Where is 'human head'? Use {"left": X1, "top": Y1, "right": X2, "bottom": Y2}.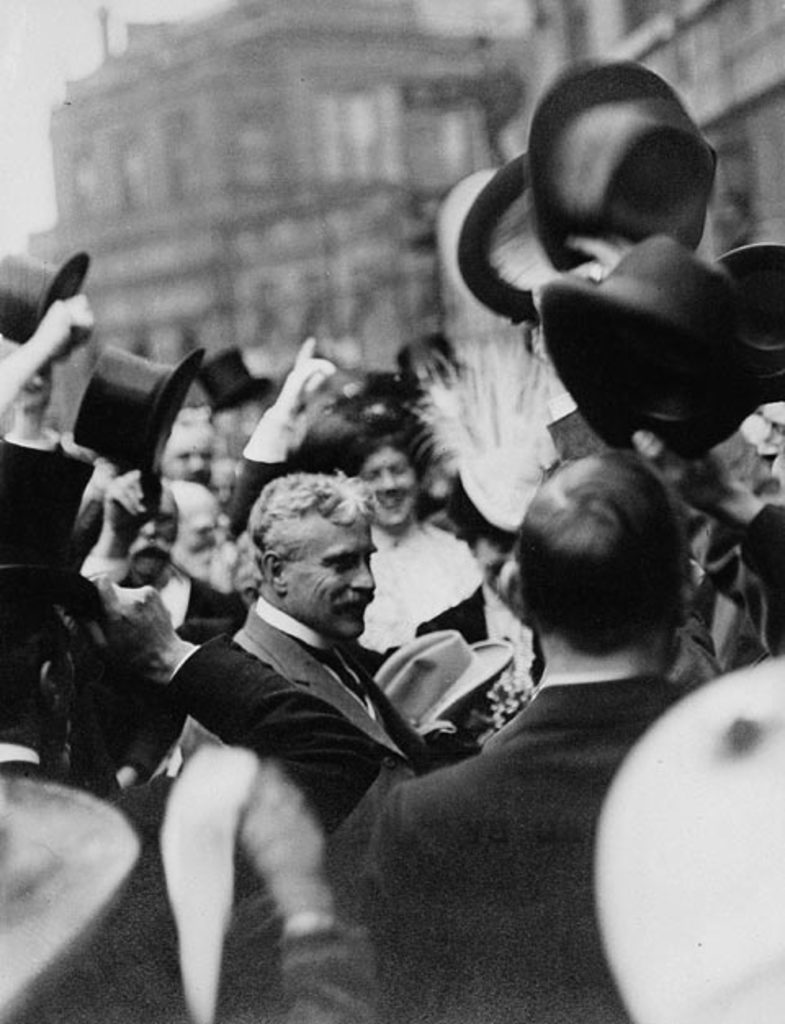
{"left": 128, "top": 483, "right": 177, "bottom": 582}.
